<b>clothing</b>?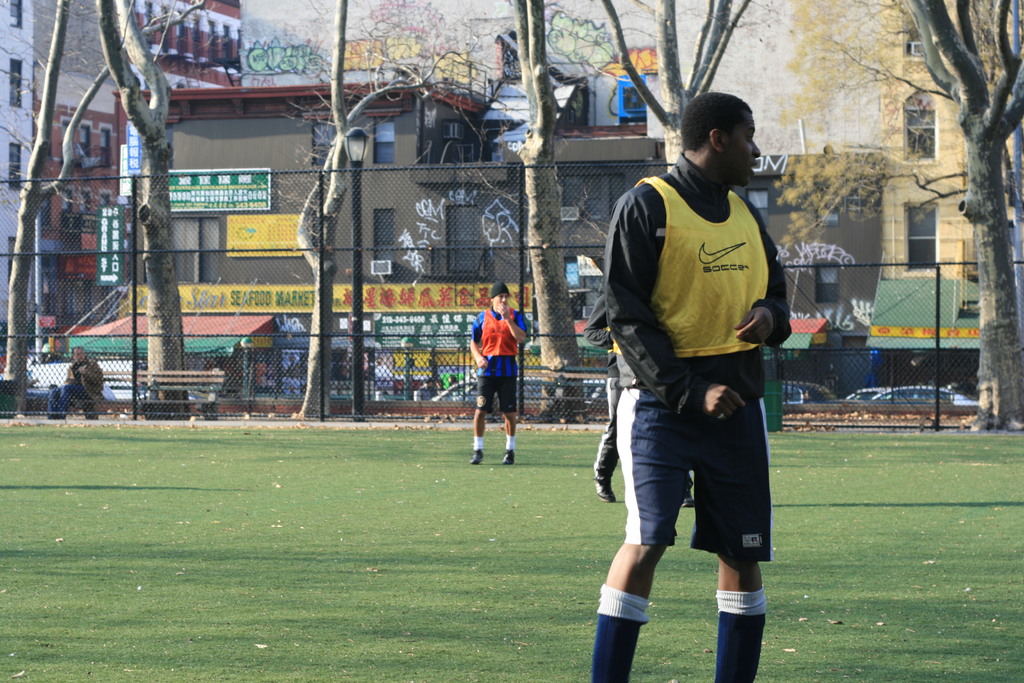
BBox(586, 292, 686, 484)
